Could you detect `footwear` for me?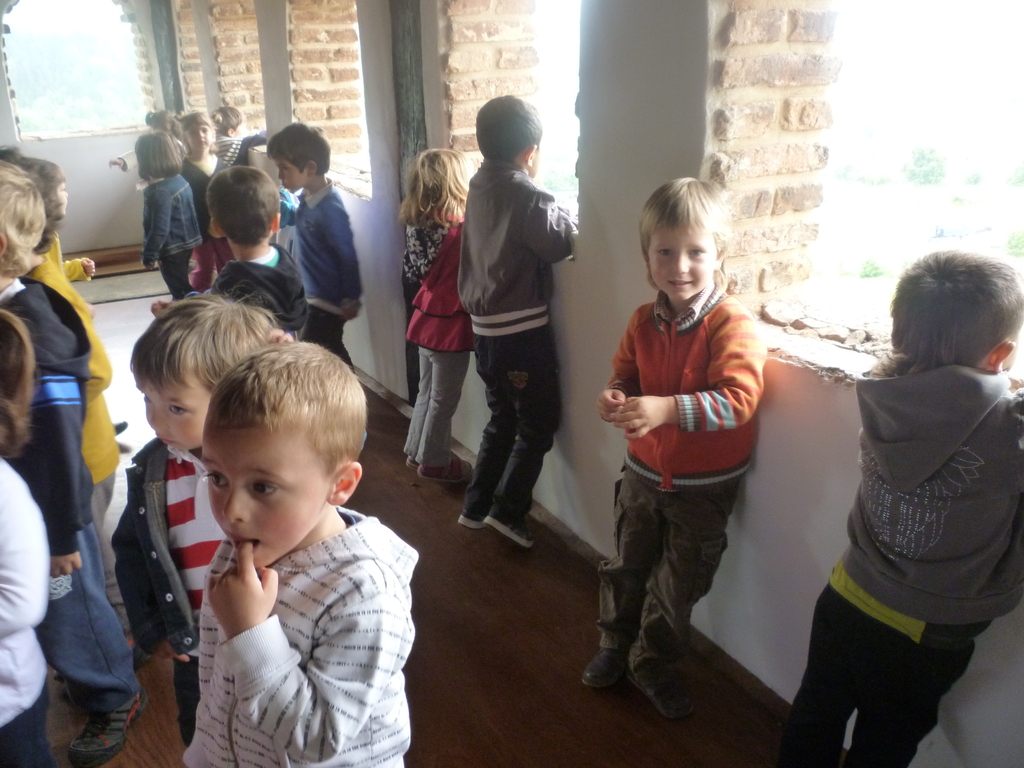
Detection result: box=[573, 646, 605, 695].
